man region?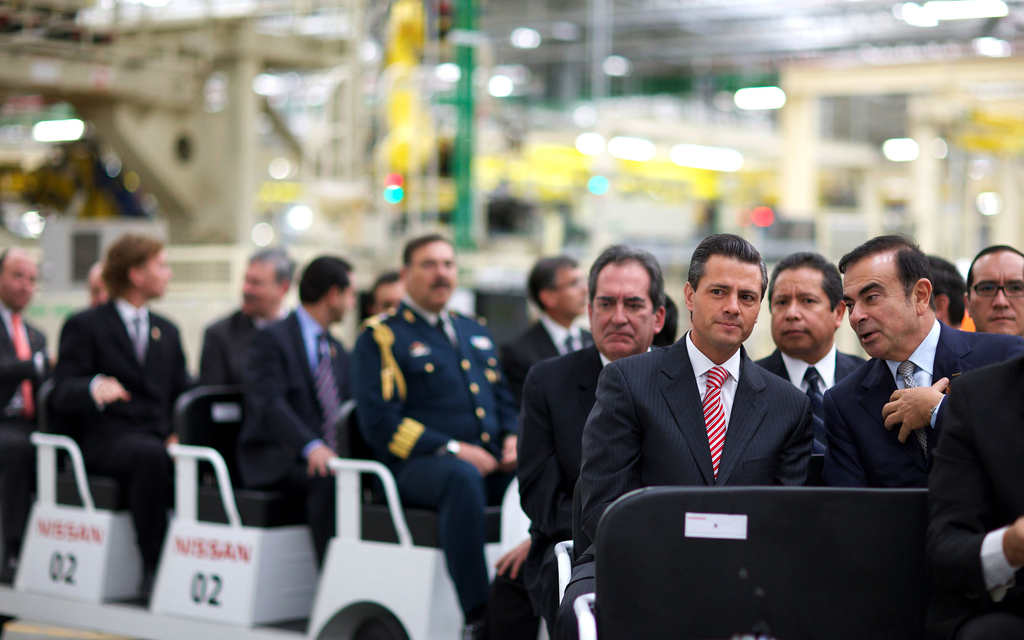
select_region(53, 224, 190, 592)
